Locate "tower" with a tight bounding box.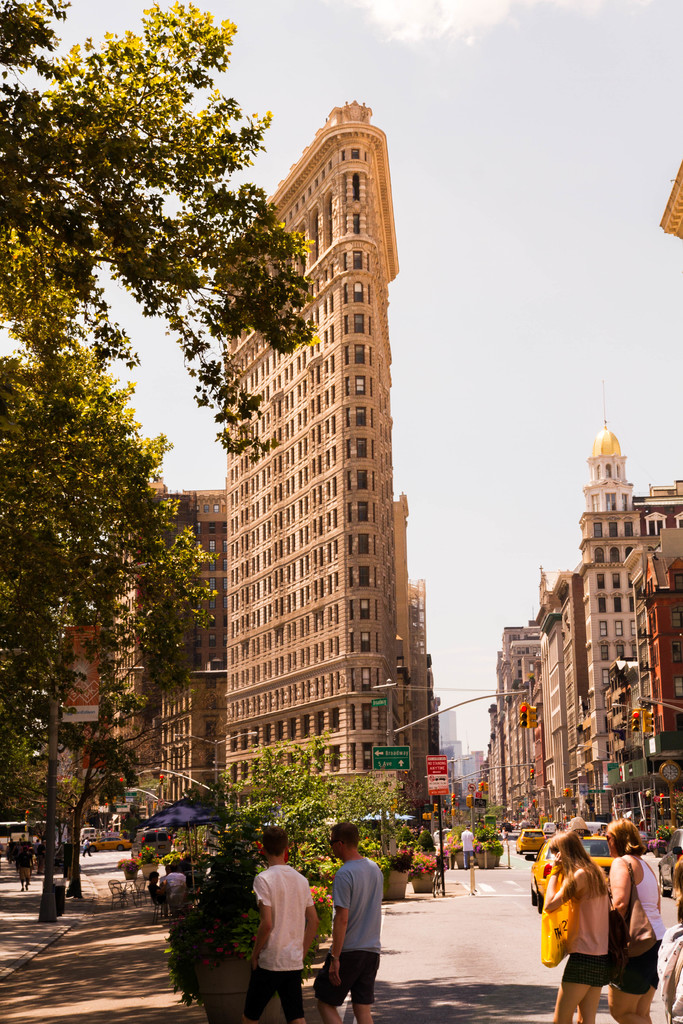
Rect(190, 91, 449, 742).
